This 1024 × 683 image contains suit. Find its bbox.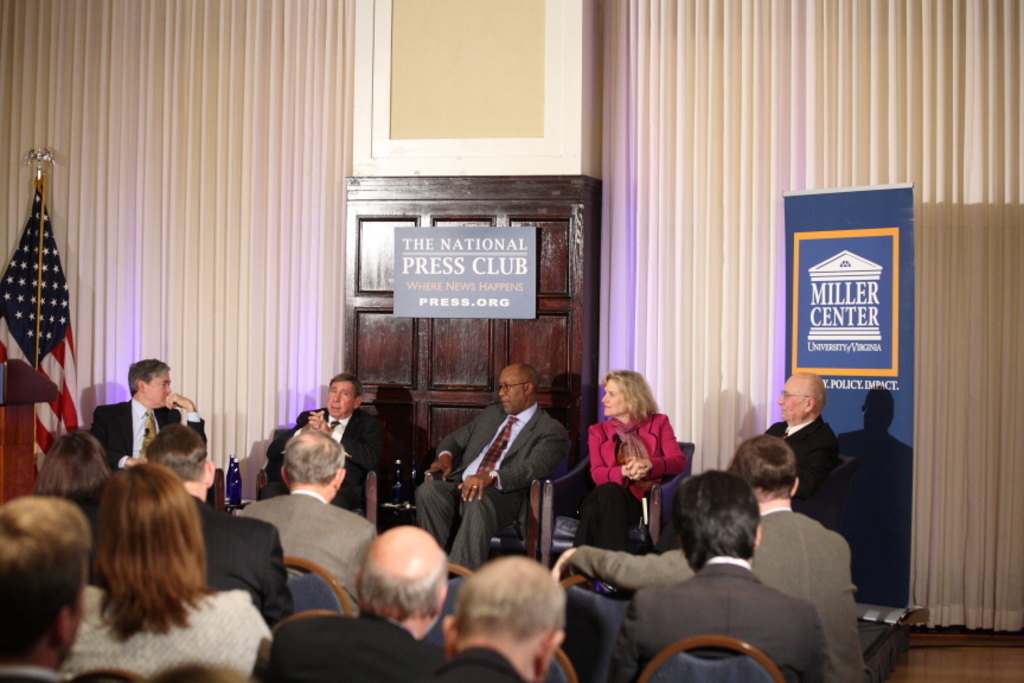
(x1=188, y1=491, x2=297, y2=627).
